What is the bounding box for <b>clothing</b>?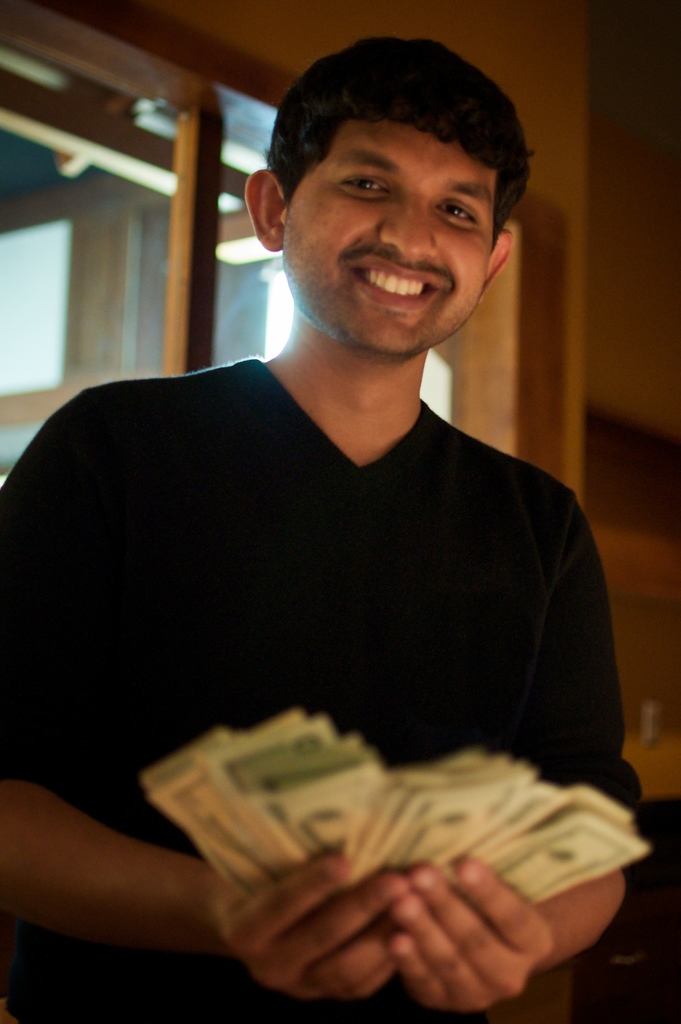
(0,356,641,1022).
